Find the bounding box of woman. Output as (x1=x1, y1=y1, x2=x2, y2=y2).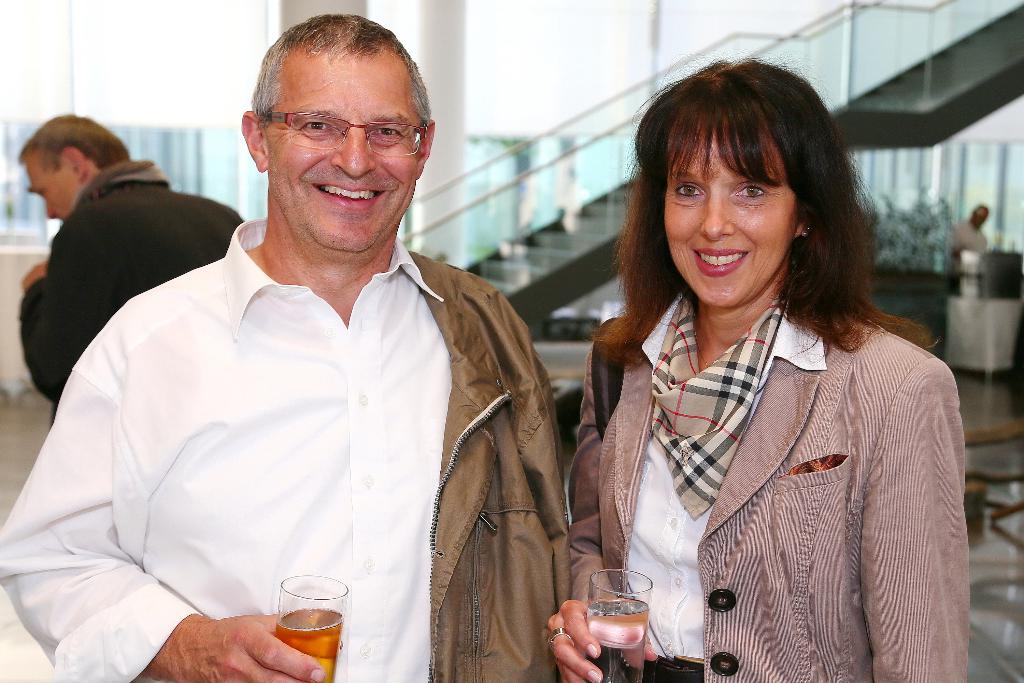
(x1=542, y1=43, x2=978, y2=682).
